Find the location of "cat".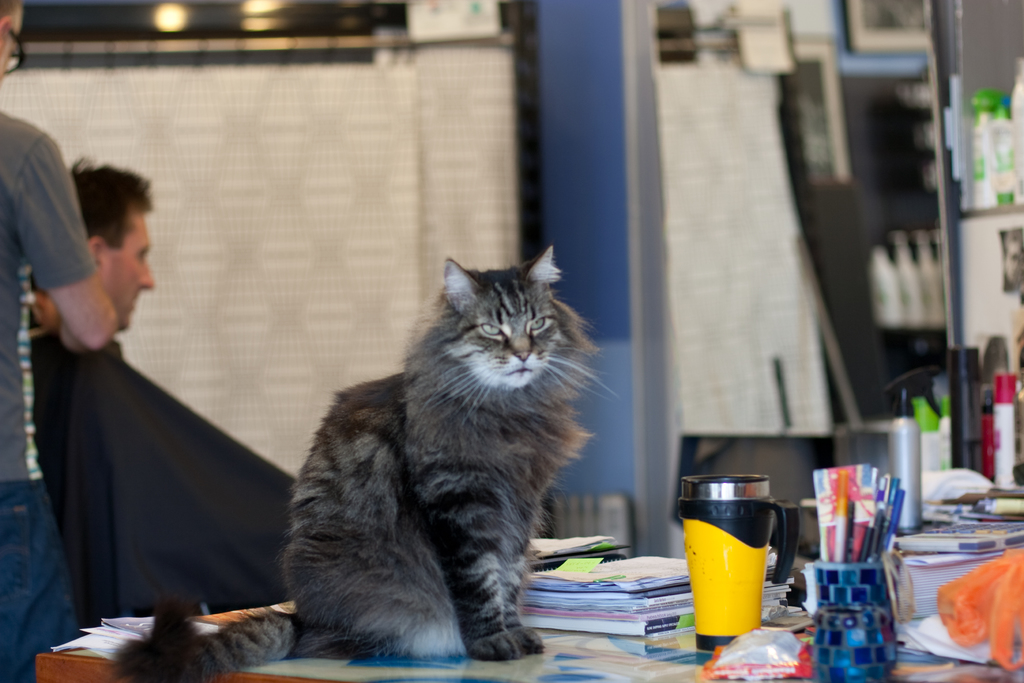
Location: x1=113, y1=241, x2=620, y2=682.
